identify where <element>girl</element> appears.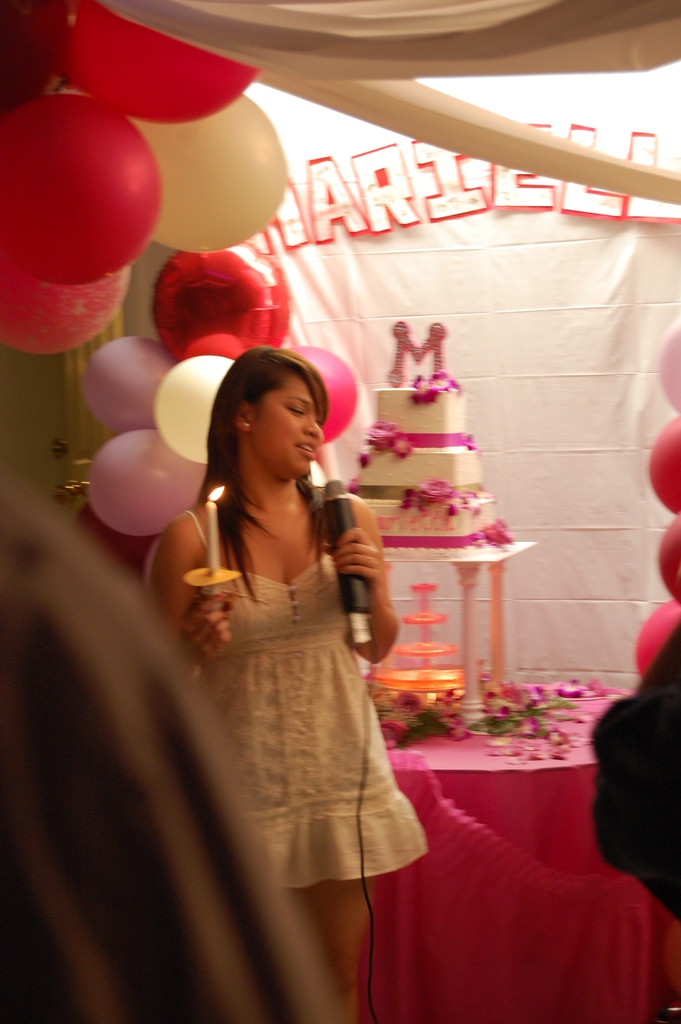
Appears at bbox=[146, 346, 426, 1023].
